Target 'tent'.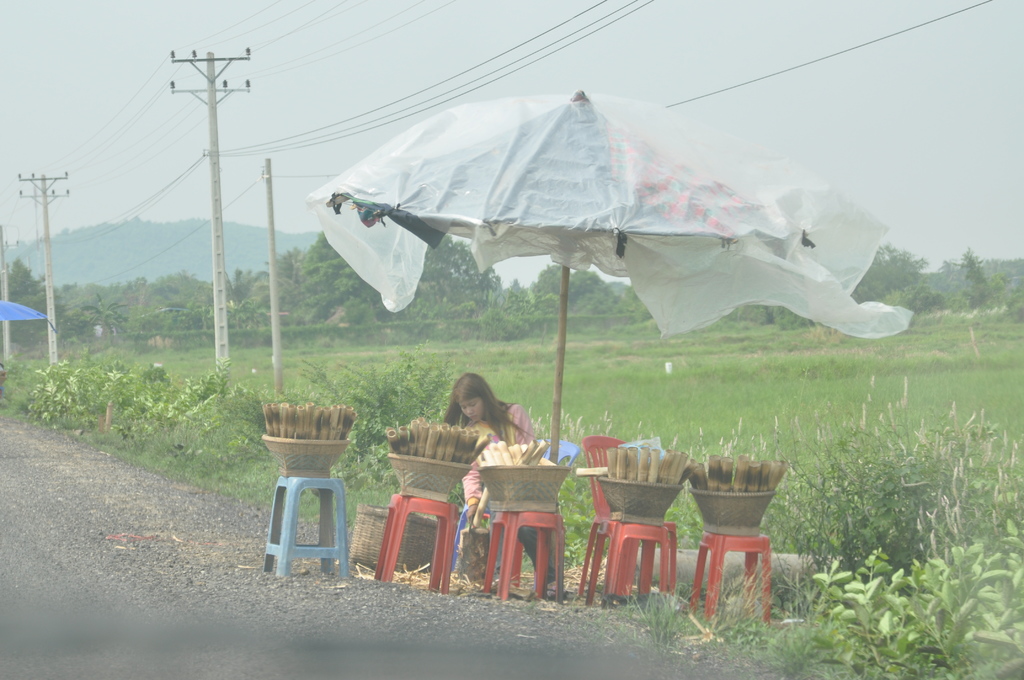
Target region: region(308, 75, 932, 536).
